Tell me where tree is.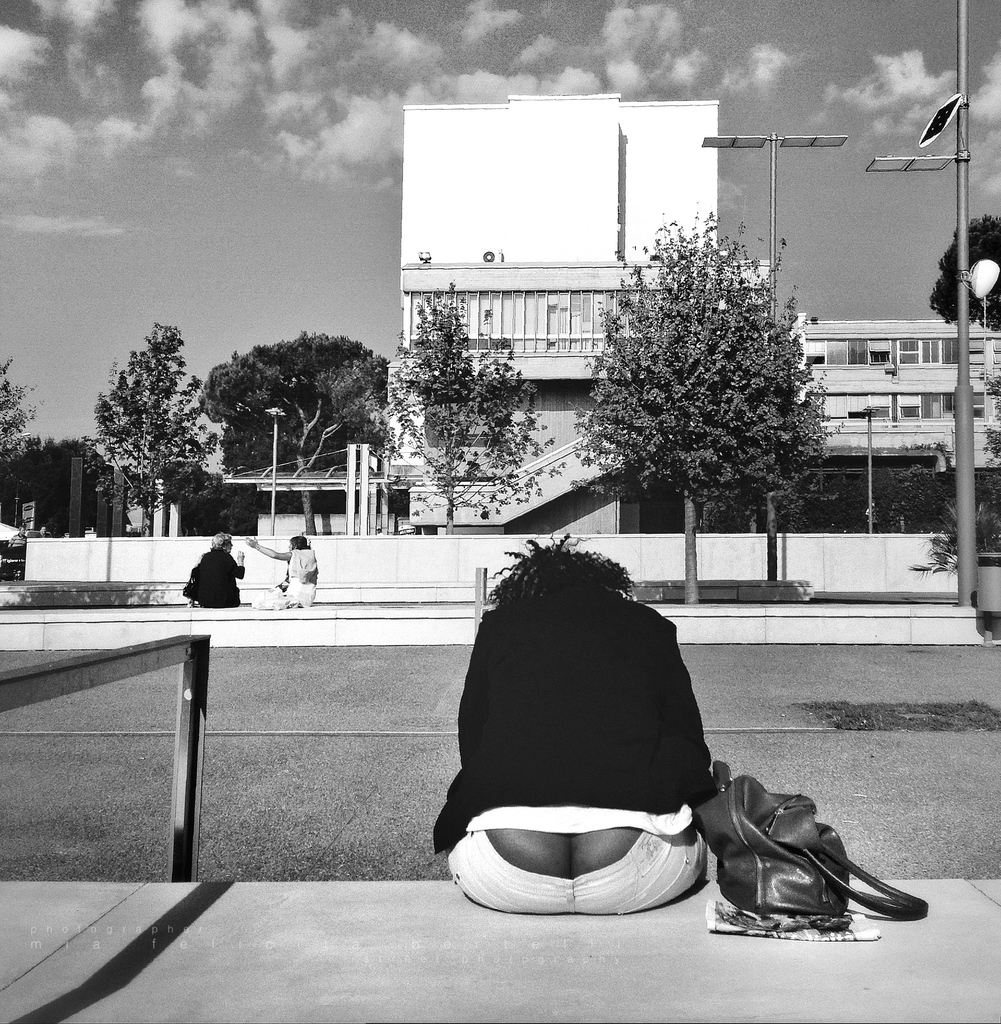
tree is at rect(393, 280, 563, 527).
